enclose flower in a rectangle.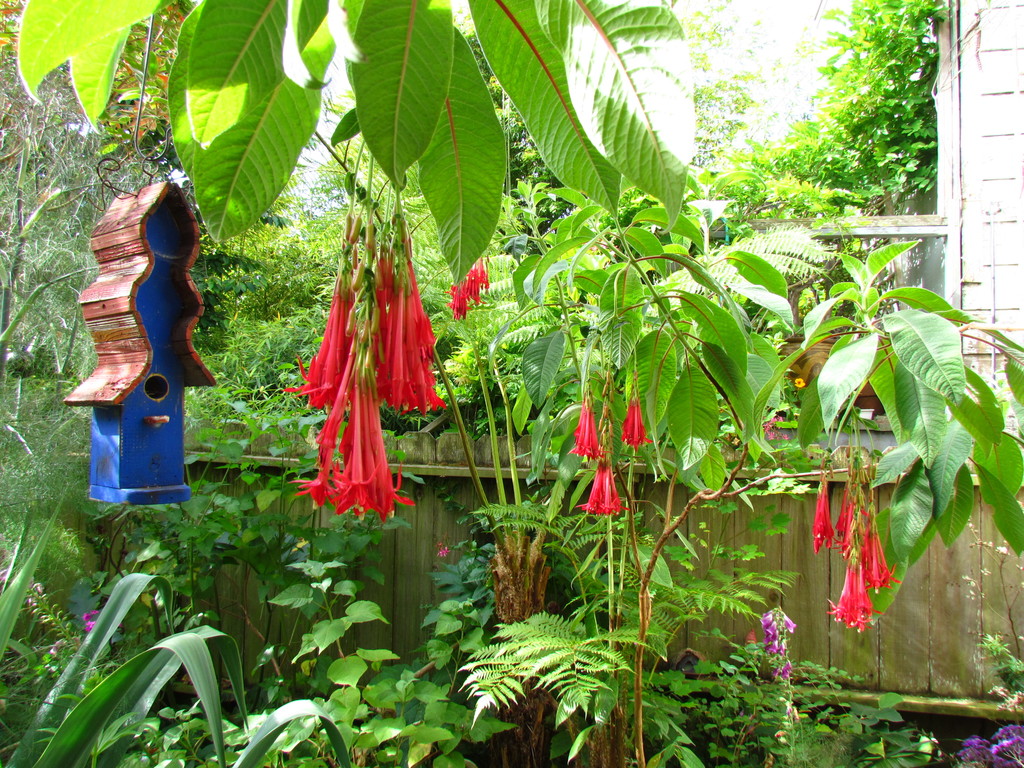
x1=821 y1=545 x2=883 y2=632.
